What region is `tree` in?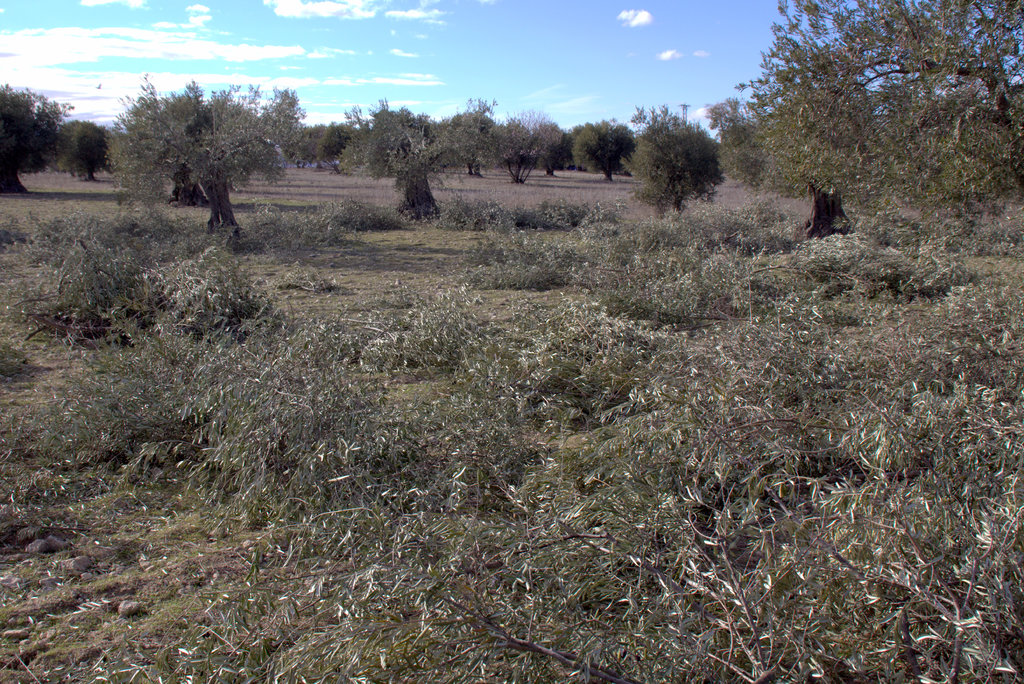
locate(341, 101, 485, 214).
